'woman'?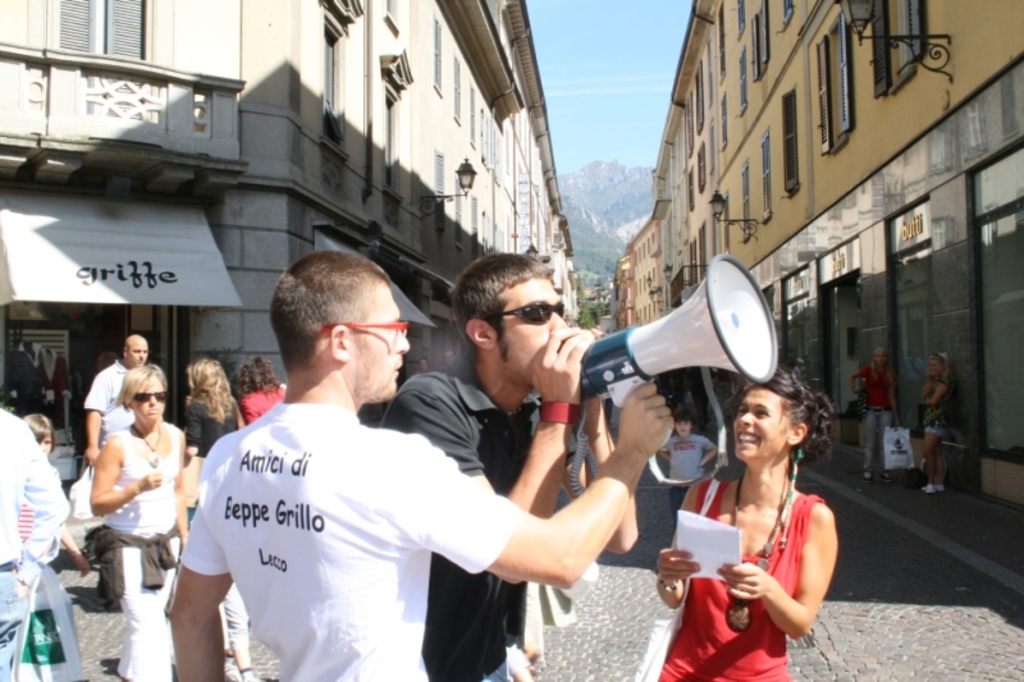
{"x1": 919, "y1": 348, "x2": 951, "y2": 491}
